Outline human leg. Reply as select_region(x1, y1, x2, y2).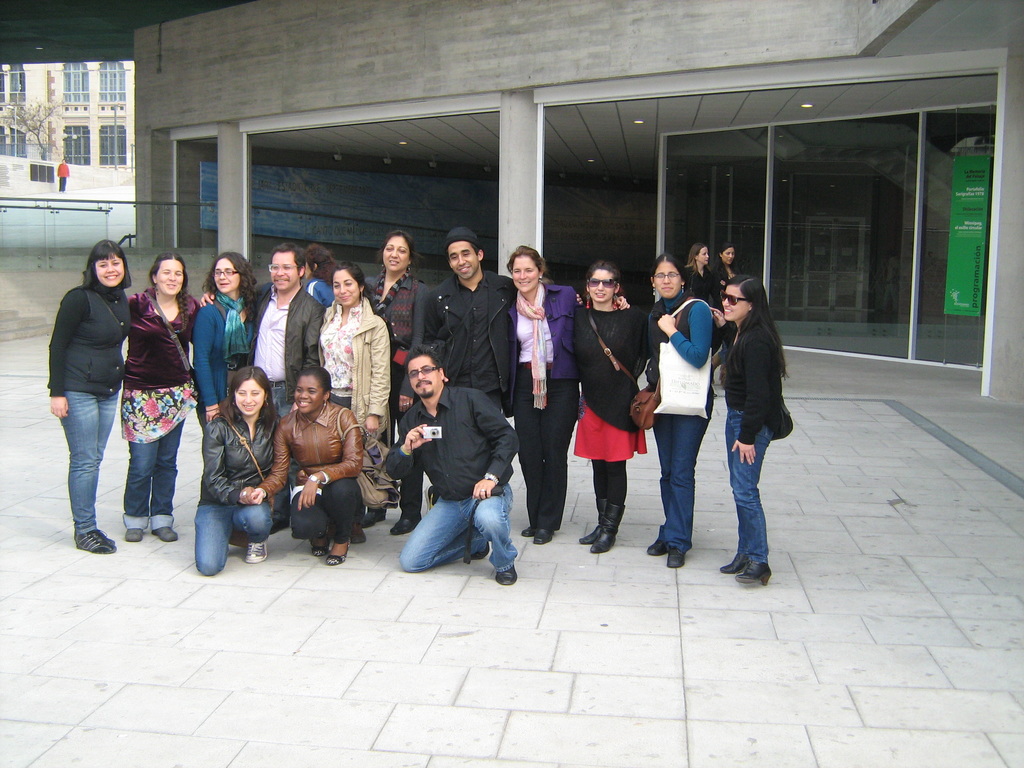
select_region(669, 410, 708, 569).
